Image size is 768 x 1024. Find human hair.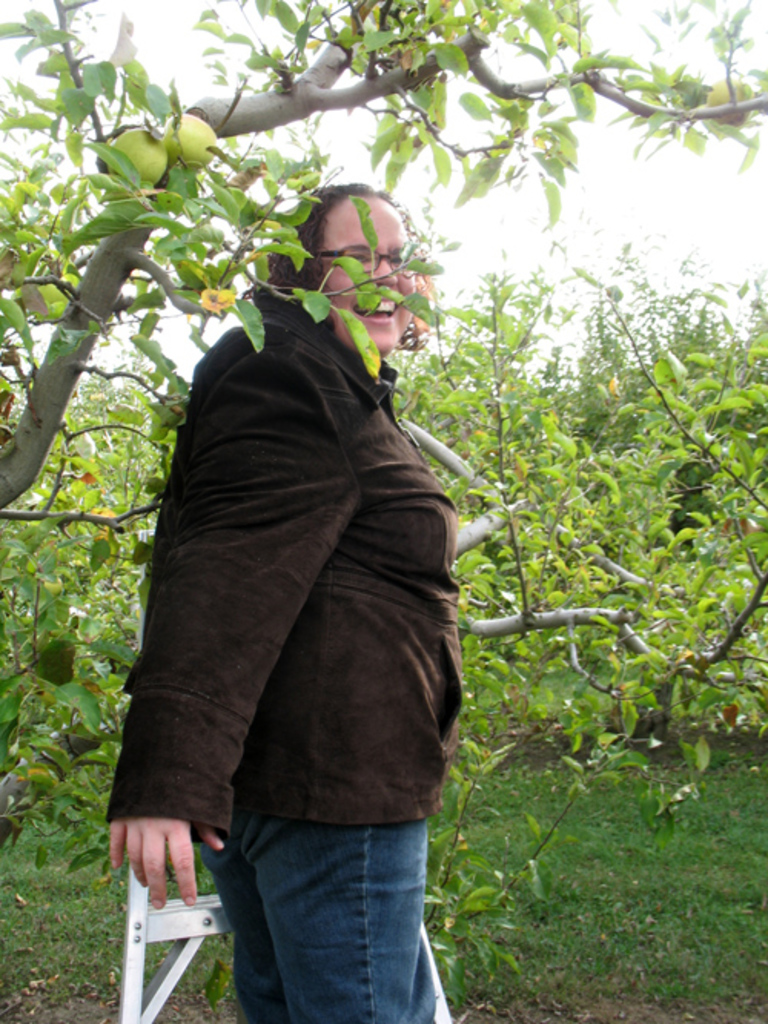
281, 173, 419, 336.
